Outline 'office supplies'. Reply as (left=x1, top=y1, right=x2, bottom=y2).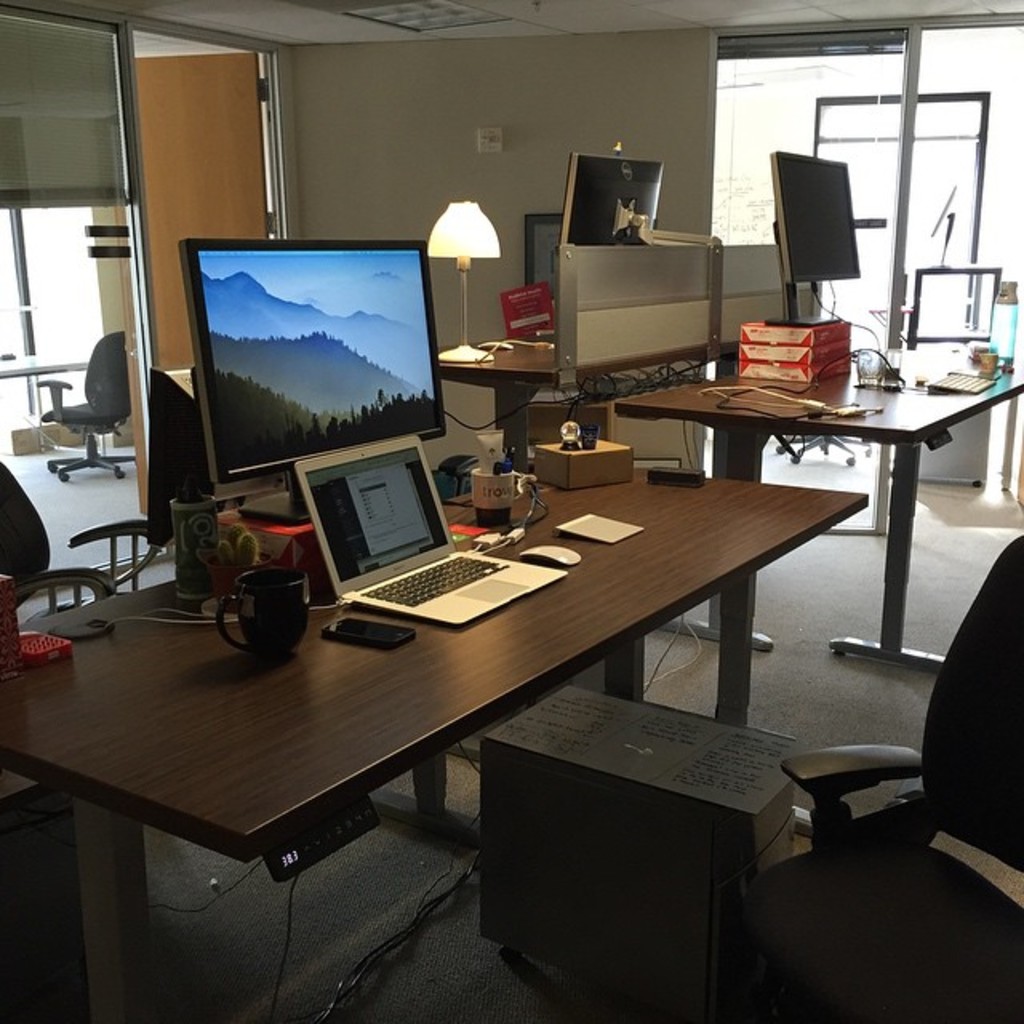
(left=566, top=157, right=658, bottom=248).
